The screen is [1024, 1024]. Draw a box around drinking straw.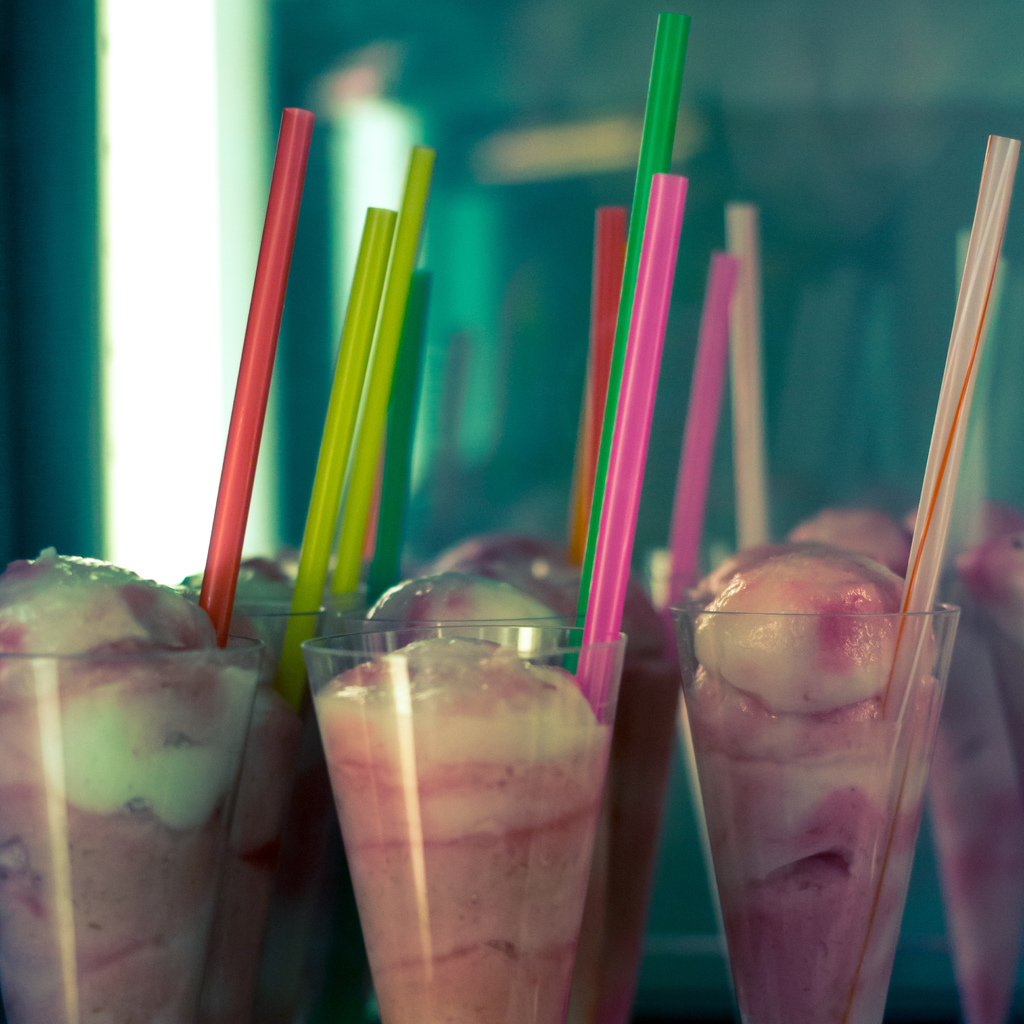
l=556, t=173, r=691, b=722.
